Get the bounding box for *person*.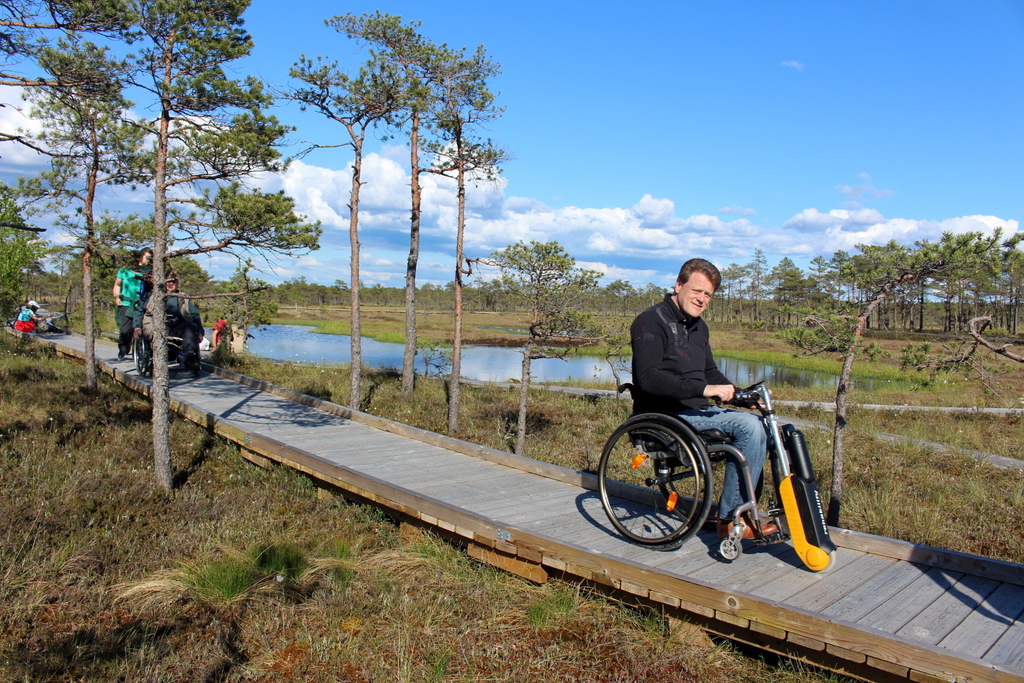
111:243:150:359.
